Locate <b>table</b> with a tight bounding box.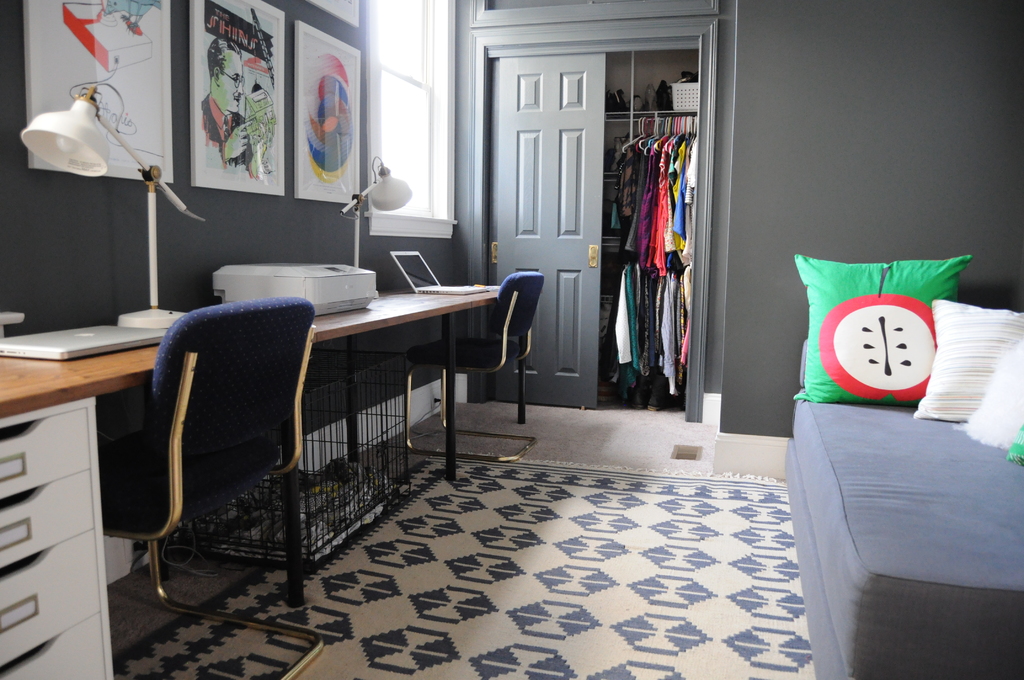
[x1=0, y1=357, x2=300, y2=679].
